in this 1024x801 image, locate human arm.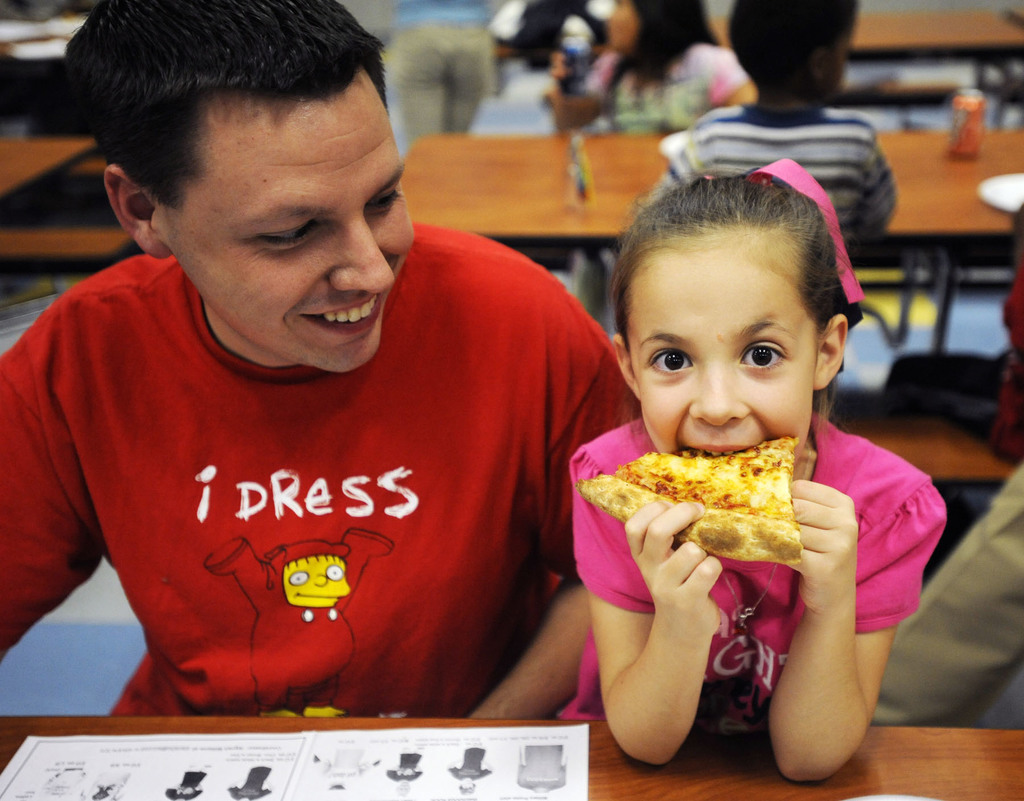
Bounding box: [868, 459, 1023, 725].
